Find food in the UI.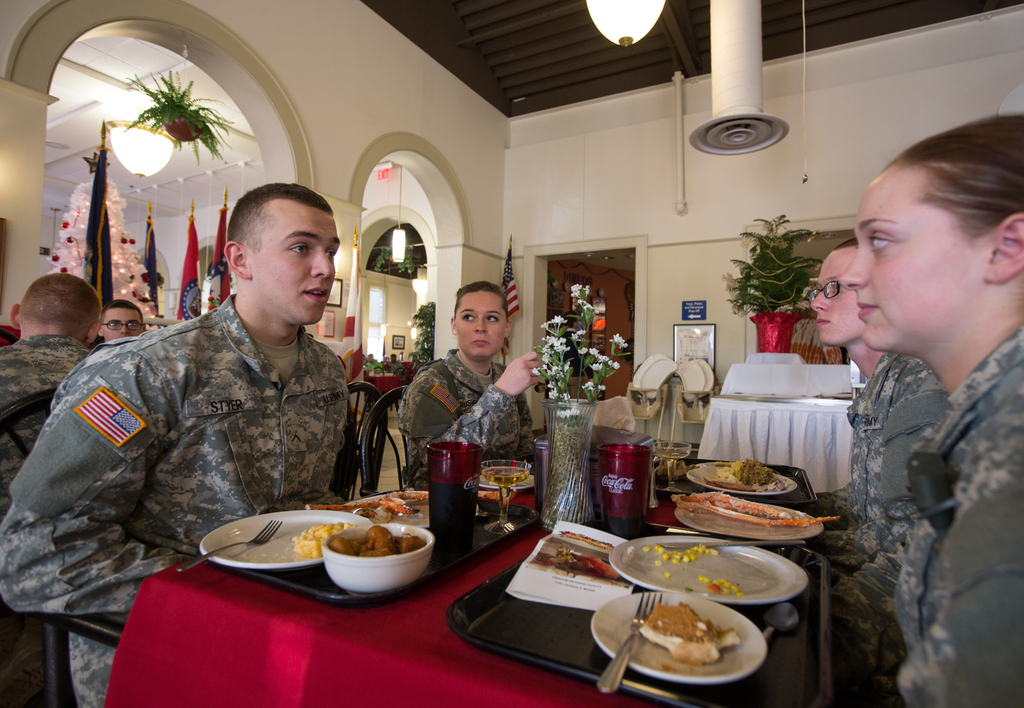
UI element at pyautogui.locateOnScreen(633, 602, 764, 685).
